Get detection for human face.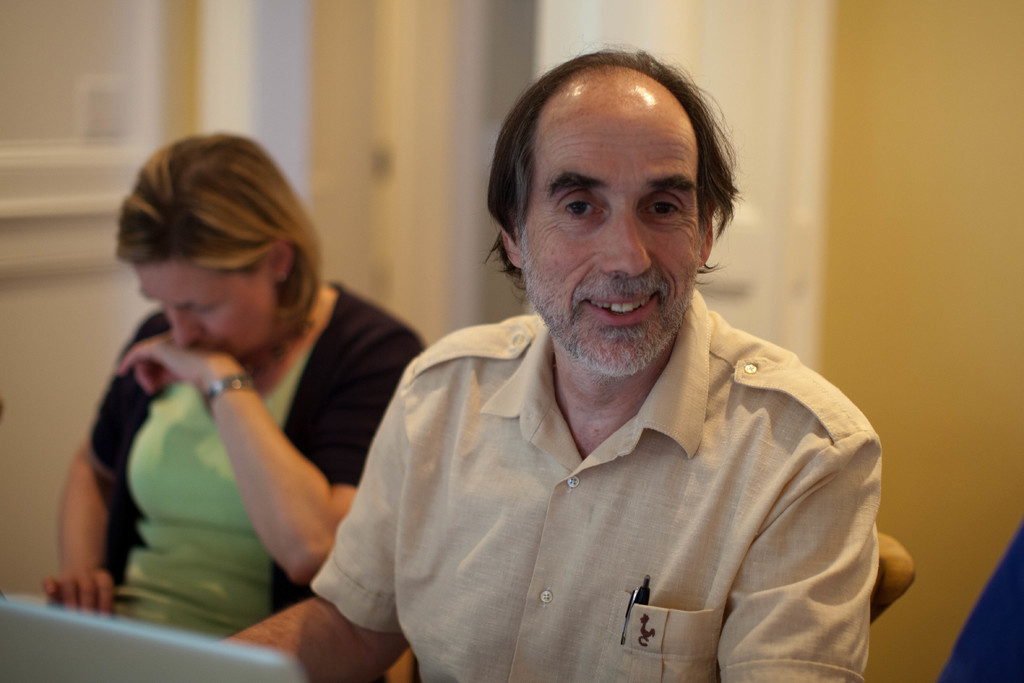
Detection: [left=133, top=259, right=273, bottom=350].
